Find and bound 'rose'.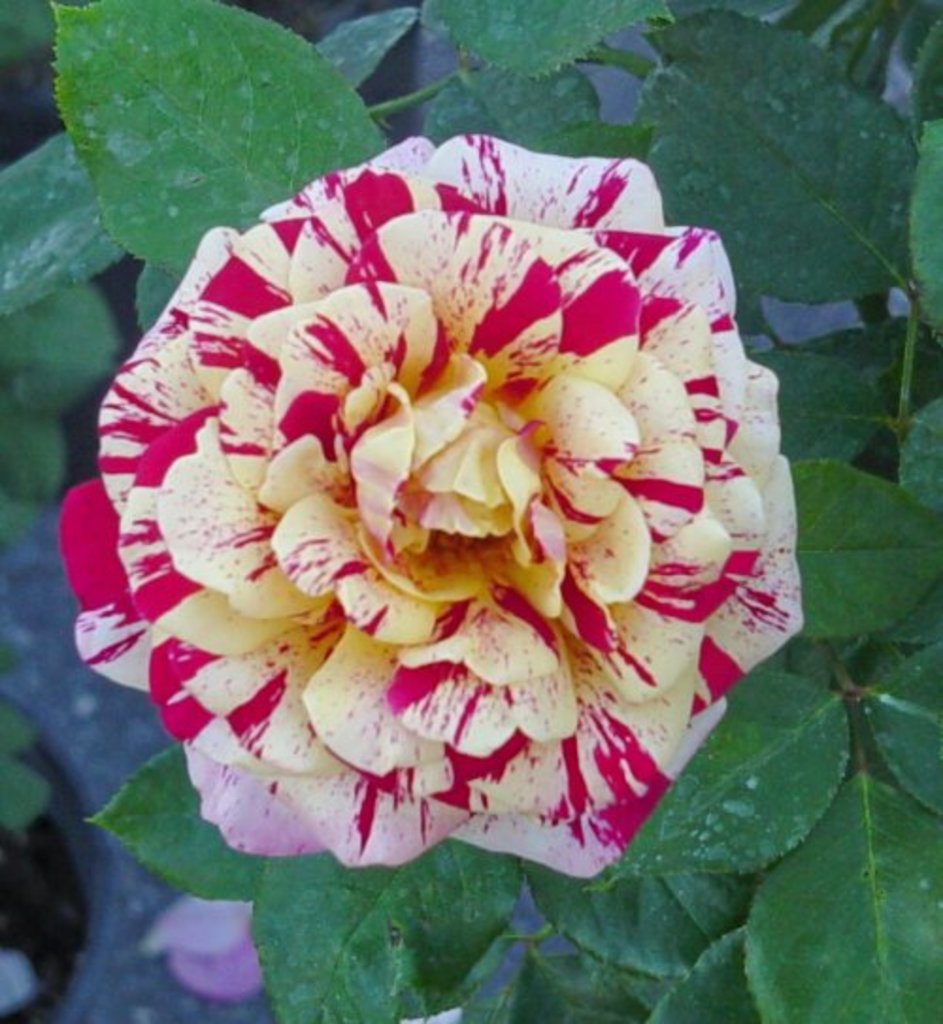
Bound: {"left": 47, "top": 121, "right": 809, "bottom": 884}.
